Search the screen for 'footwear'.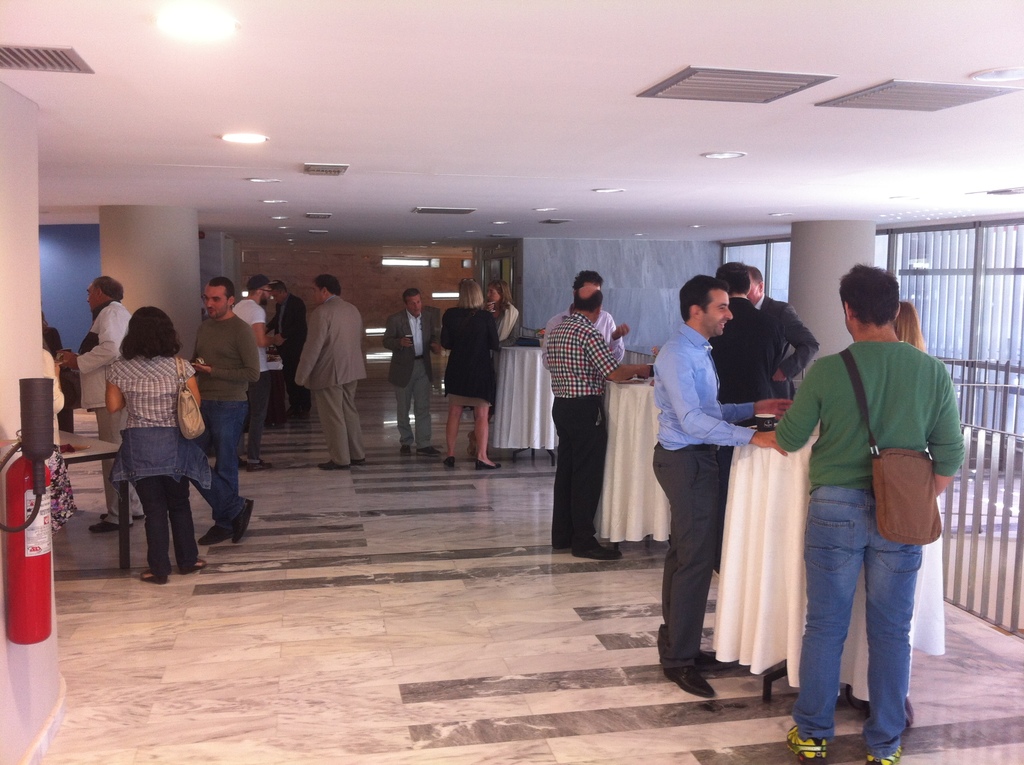
Found at bbox=[867, 749, 900, 764].
